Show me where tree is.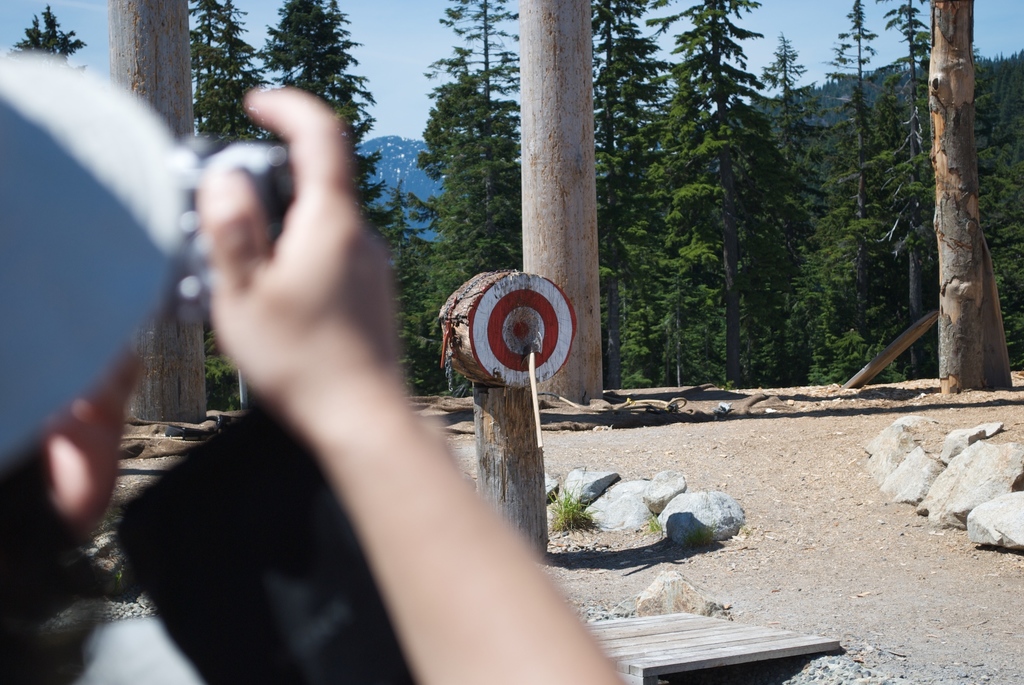
tree is at {"x1": 111, "y1": 0, "x2": 212, "y2": 425}.
